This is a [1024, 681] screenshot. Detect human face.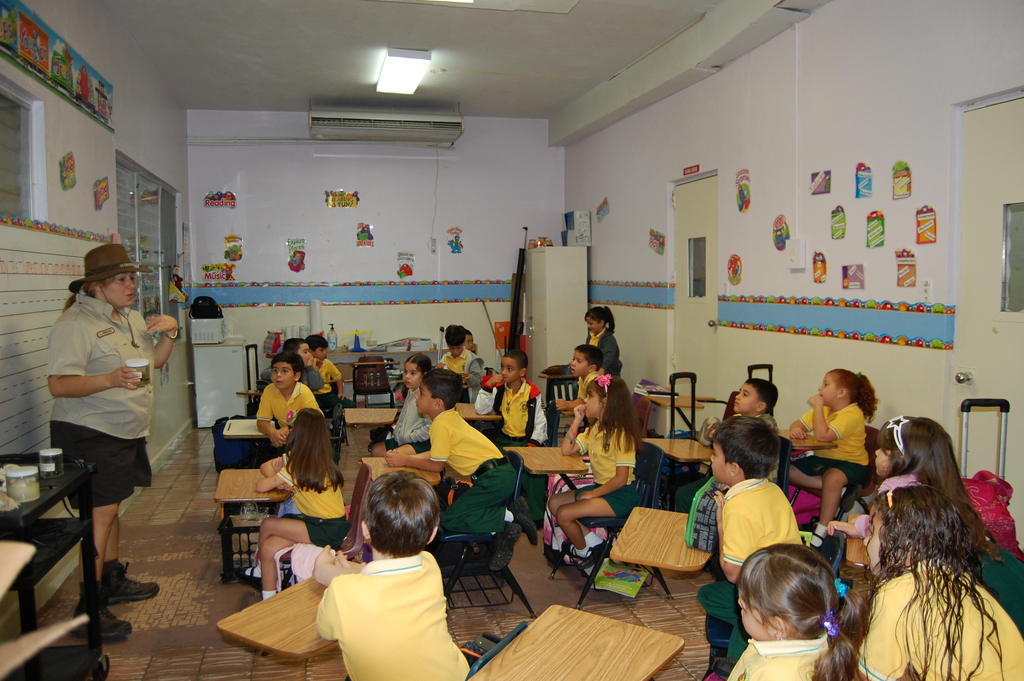
box(572, 353, 593, 377).
